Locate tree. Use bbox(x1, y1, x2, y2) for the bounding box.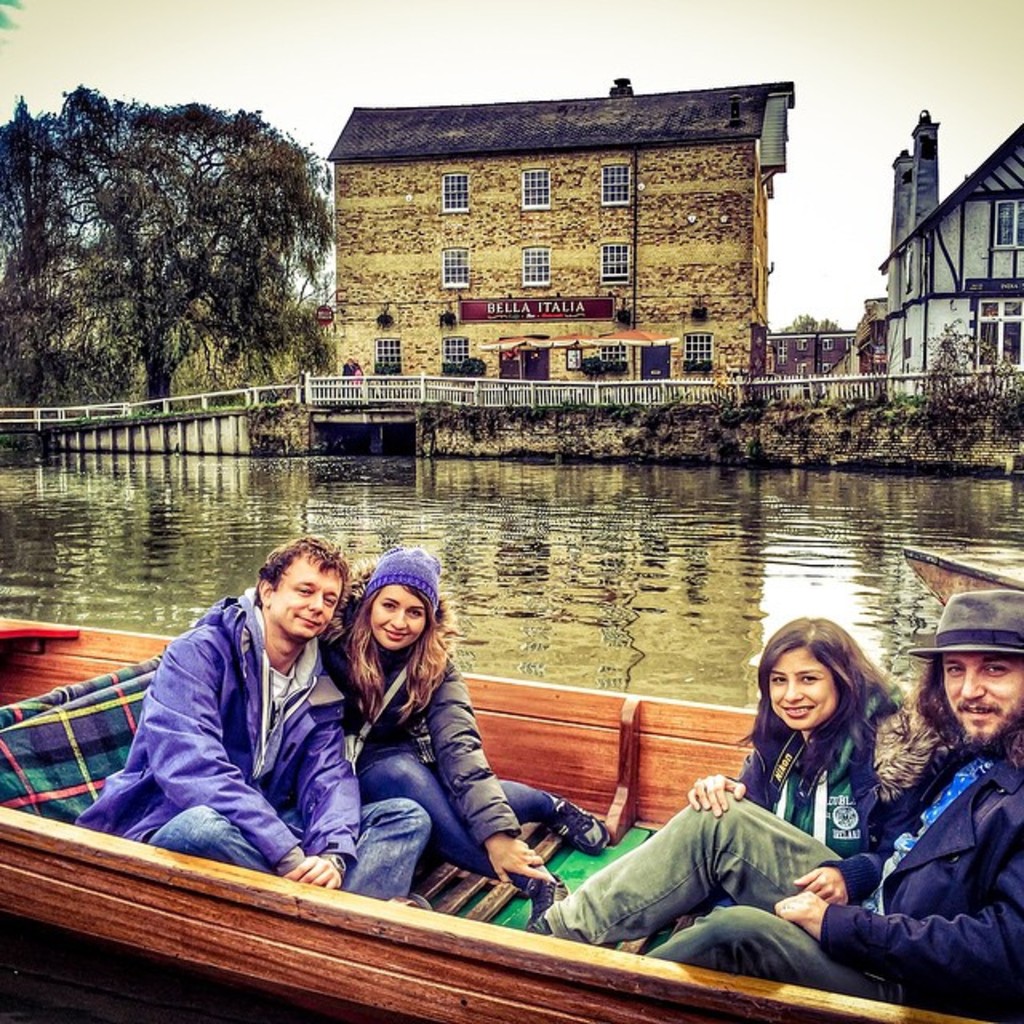
bbox(16, 58, 366, 411).
